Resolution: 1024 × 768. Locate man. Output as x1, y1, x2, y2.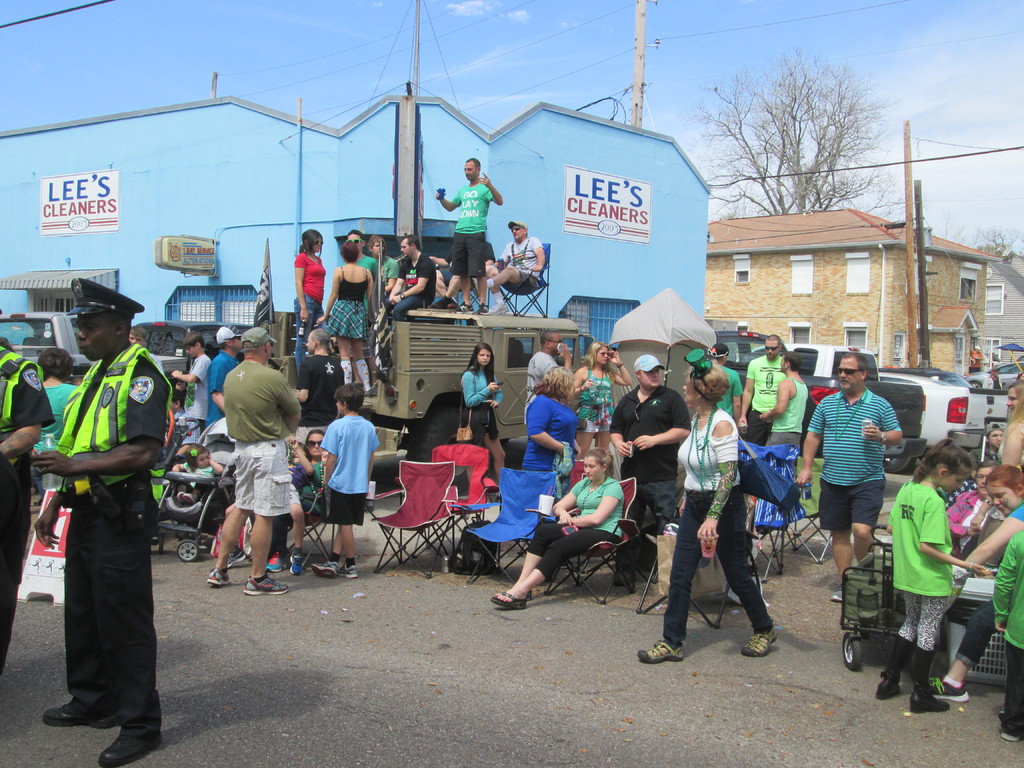
742, 332, 786, 445.
